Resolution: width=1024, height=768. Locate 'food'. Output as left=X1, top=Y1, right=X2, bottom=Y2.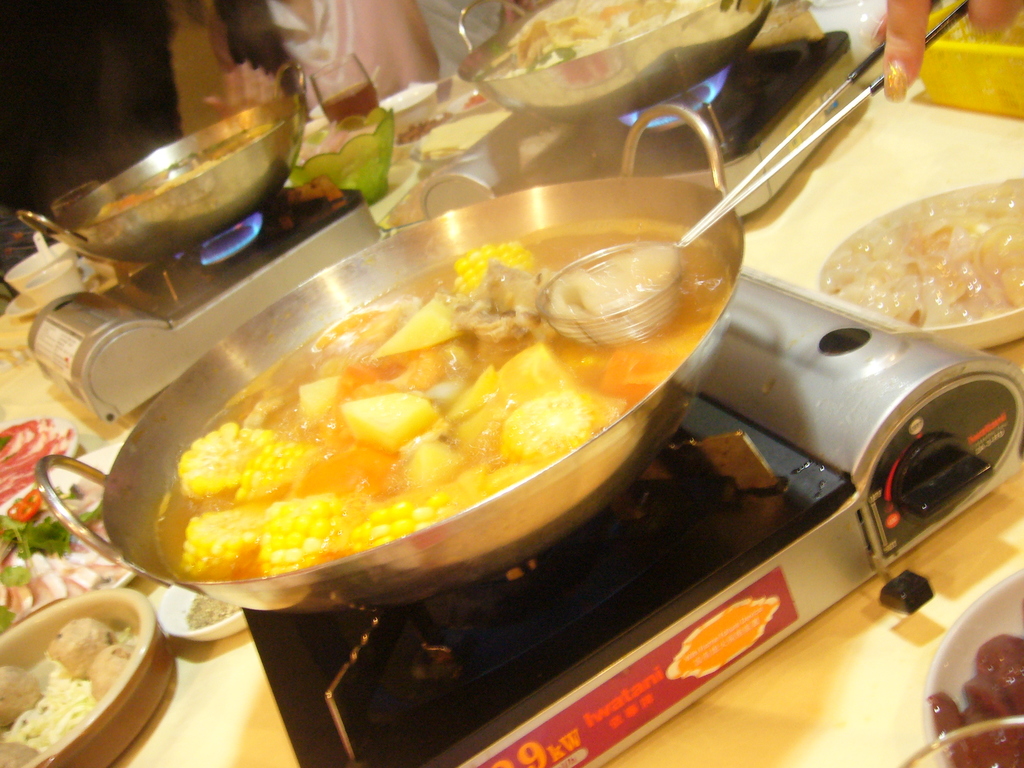
left=0, top=412, right=74, bottom=498.
